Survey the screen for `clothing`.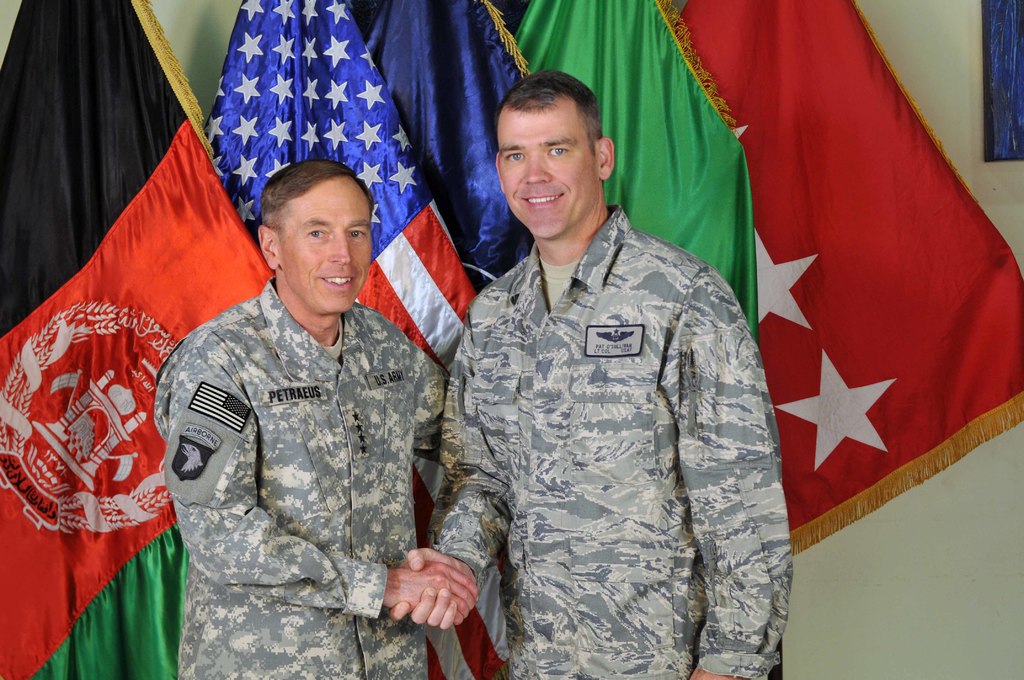
Survey found: box(439, 155, 796, 660).
